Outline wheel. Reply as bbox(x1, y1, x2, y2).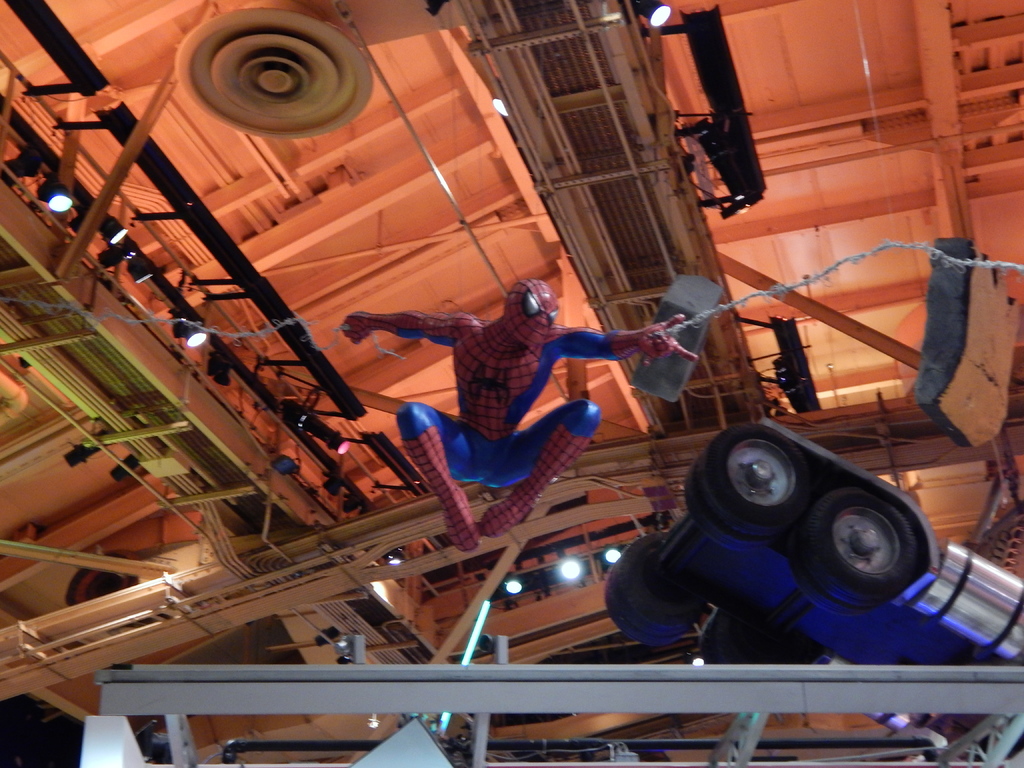
bbox(804, 486, 919, 605).
